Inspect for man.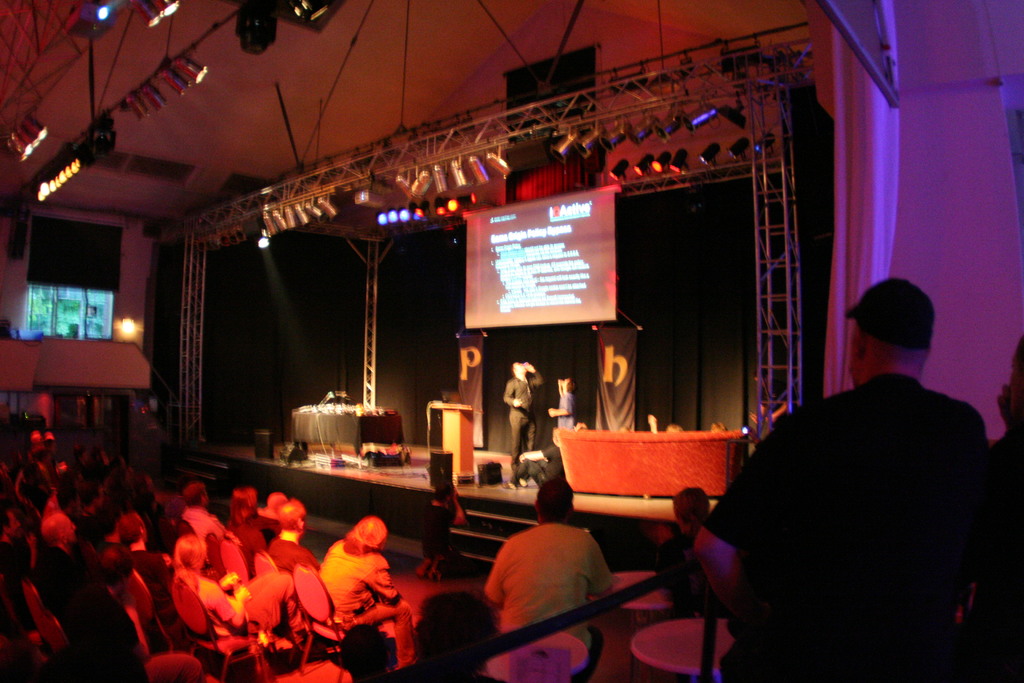
Inspection: l=312, t=519, r=408, b=663.
